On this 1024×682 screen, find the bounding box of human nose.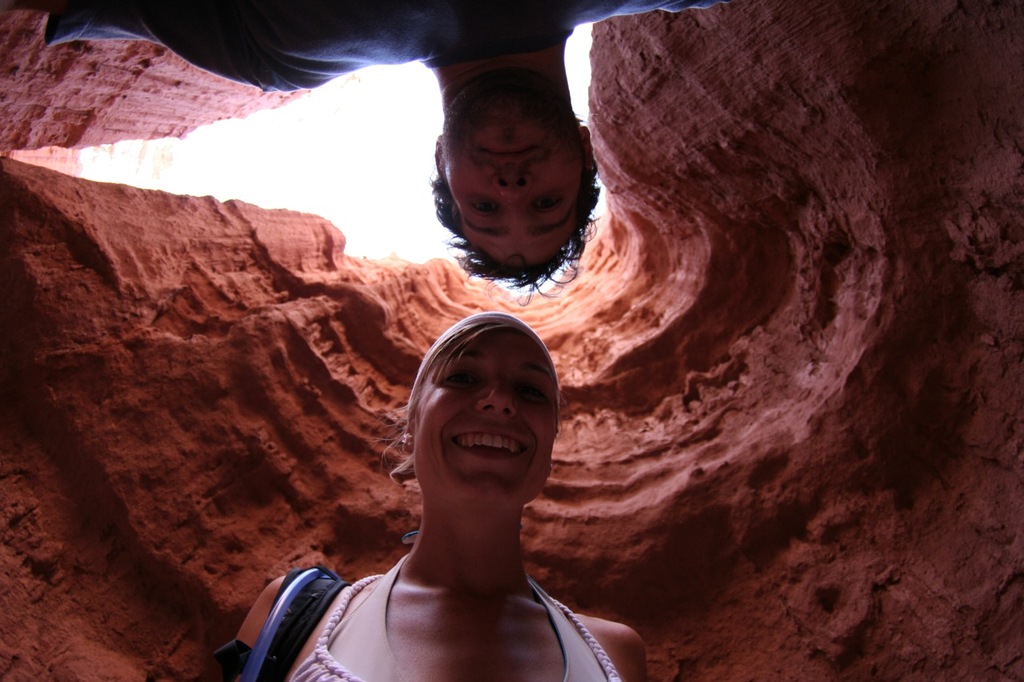
Bounding box: crop(492, 170, 531, 203).
